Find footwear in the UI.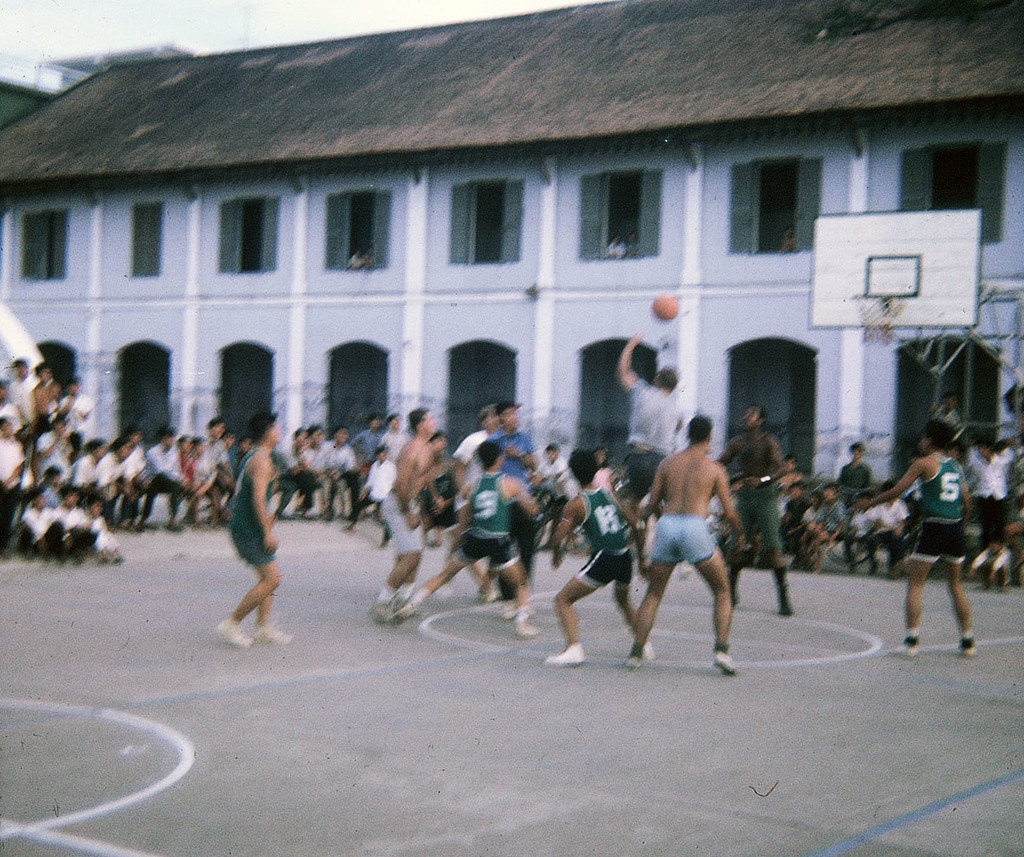
UI element at bbox=[638, 641, 656, 658].
